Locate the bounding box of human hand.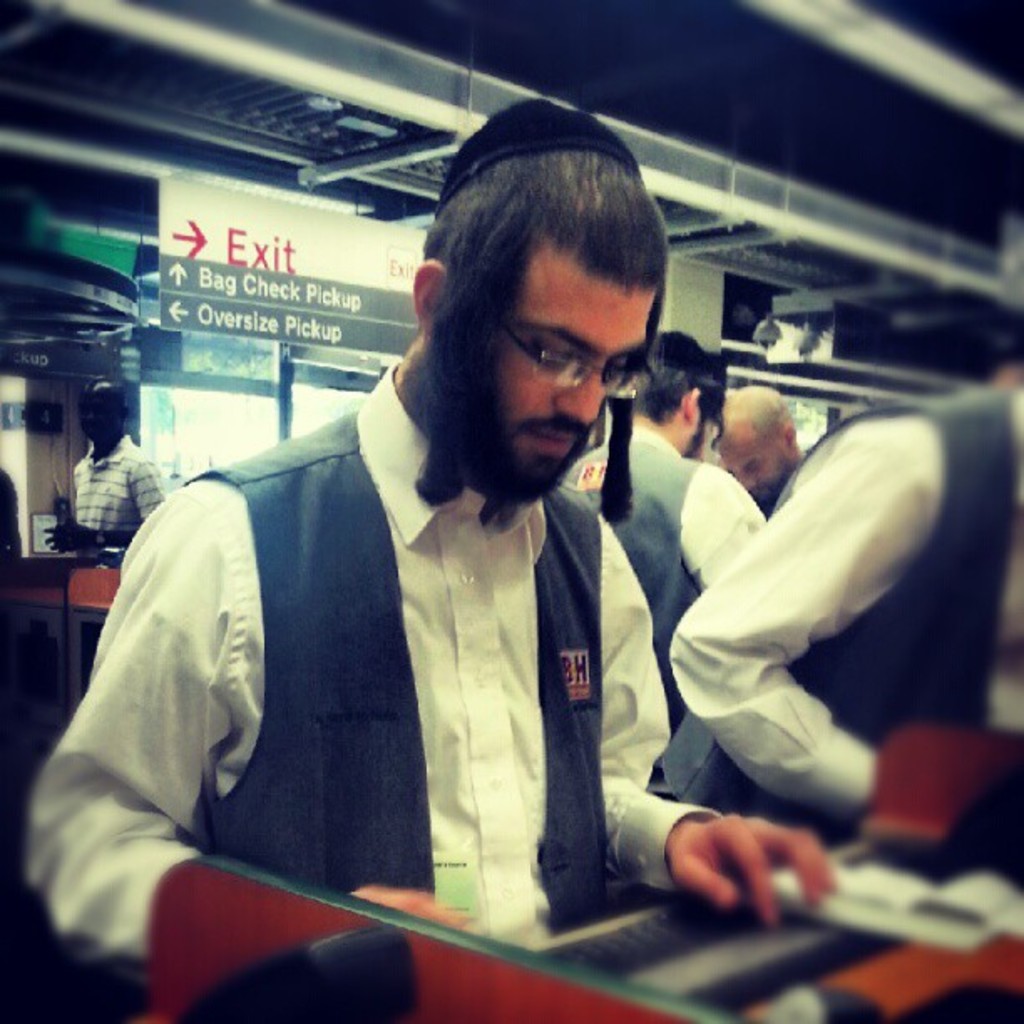
Bounding box: bbox=(338, 883, 477, 934).
